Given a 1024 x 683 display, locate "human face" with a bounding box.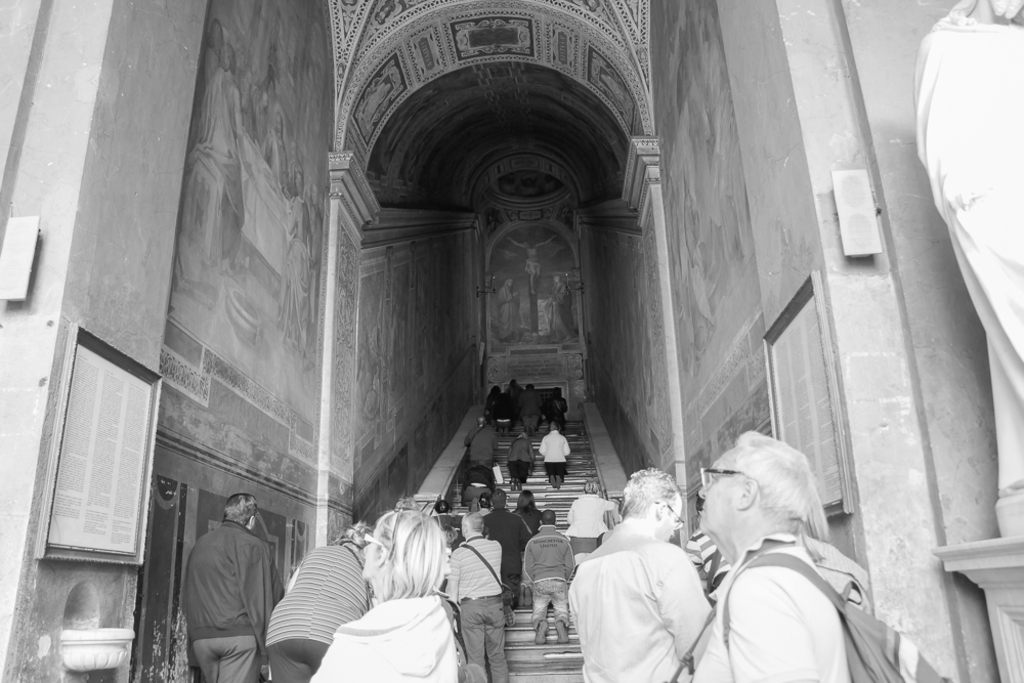
Located: box=[660, 494, 684, 536].
